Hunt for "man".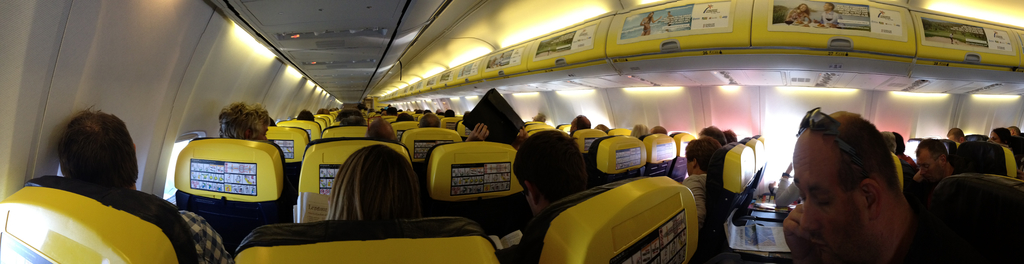
Hunted down at (x1=784, y1=108, x2=915, y2=263).
